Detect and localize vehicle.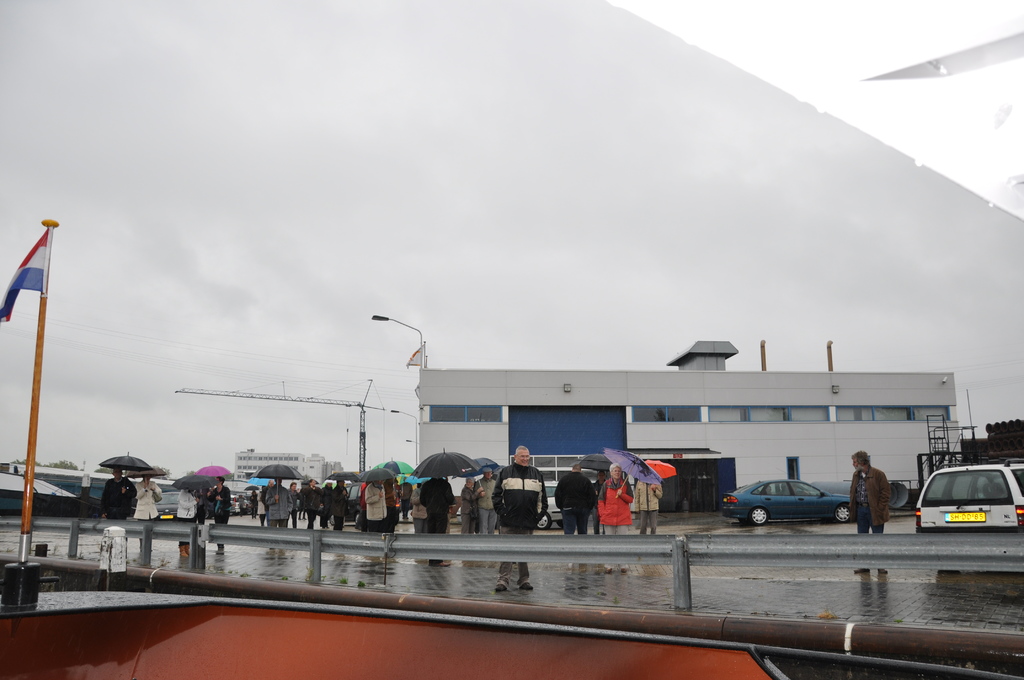
Localized at 719,479,861,524.
